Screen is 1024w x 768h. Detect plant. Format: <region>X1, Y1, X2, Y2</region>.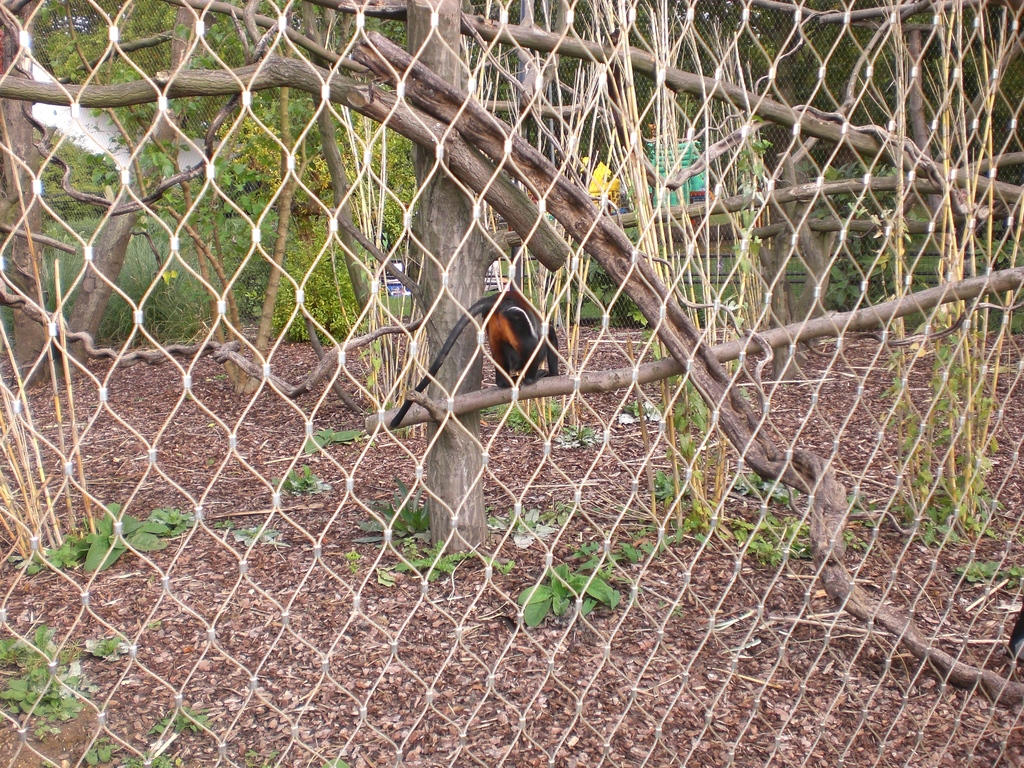
<region>956, 557, 1005, 591</region>.
